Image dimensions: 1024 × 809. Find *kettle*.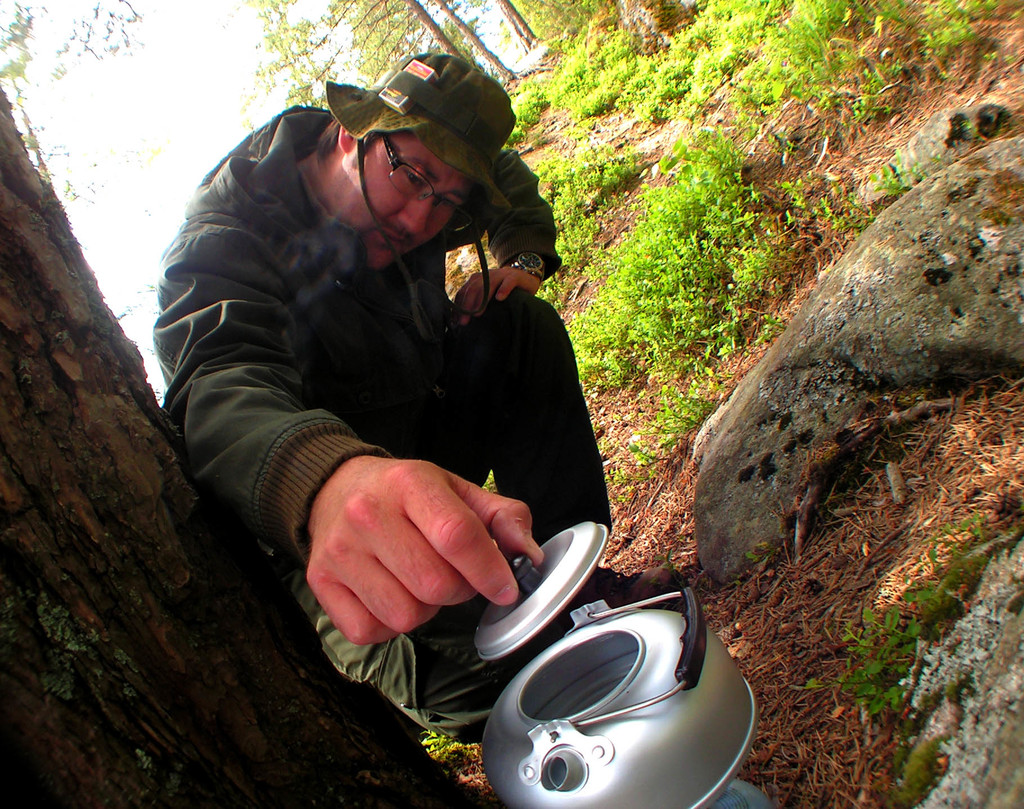
pyautogui.locateOnScreen(462, 513, 761, 808).
